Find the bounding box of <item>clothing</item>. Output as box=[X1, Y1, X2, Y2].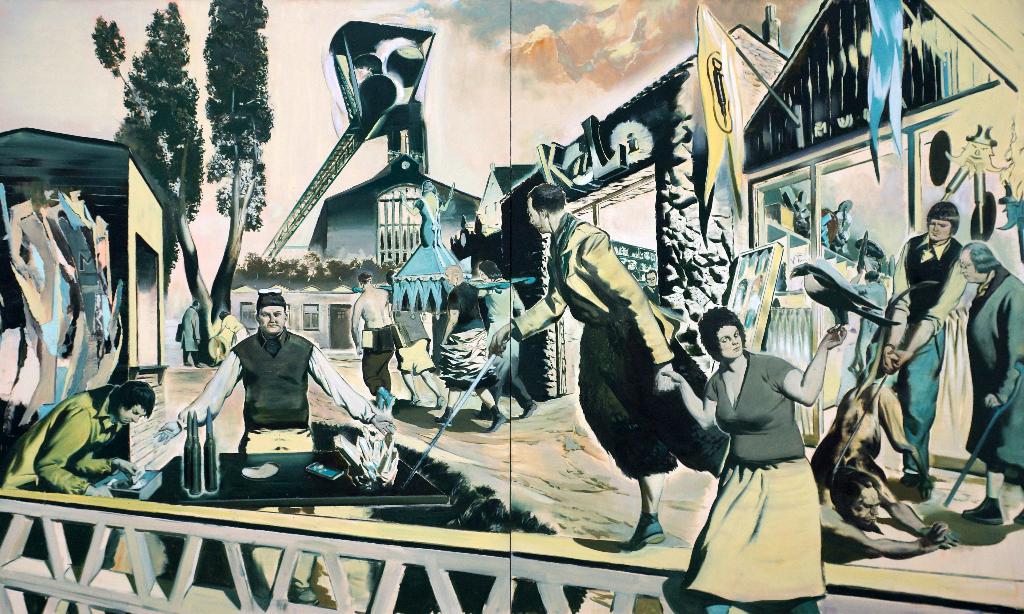
box=[484, 280, 527, 404].
